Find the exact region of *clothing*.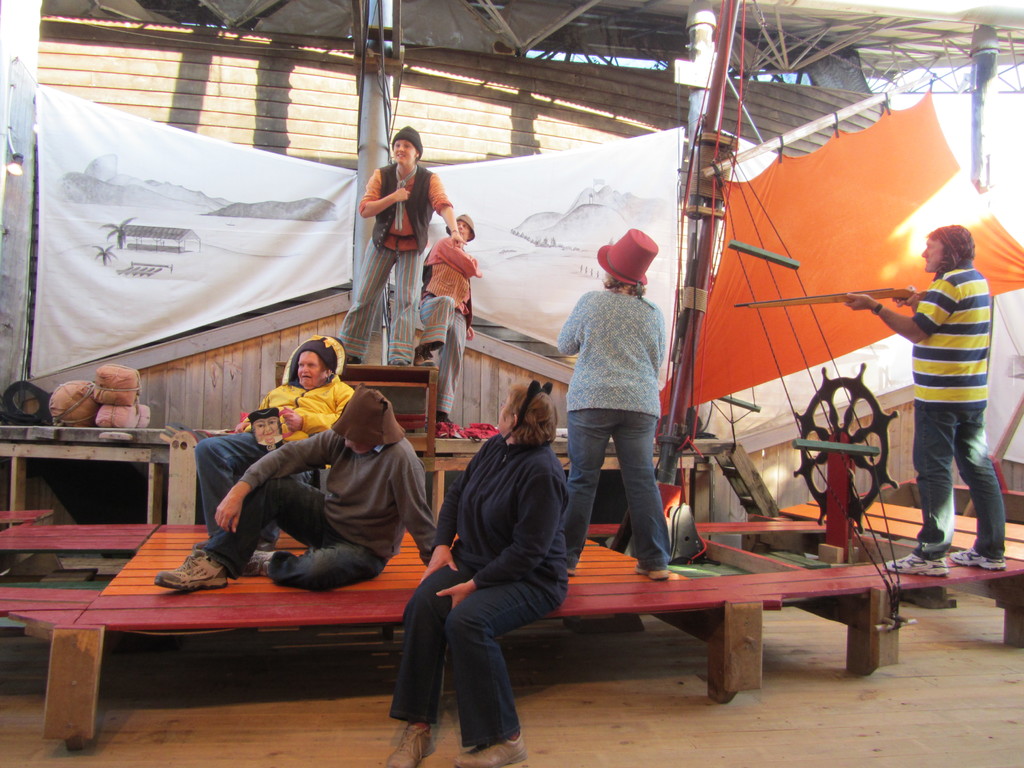
Exact region: pyautogui.locateOnScreen(235, 383, 440, 588).
